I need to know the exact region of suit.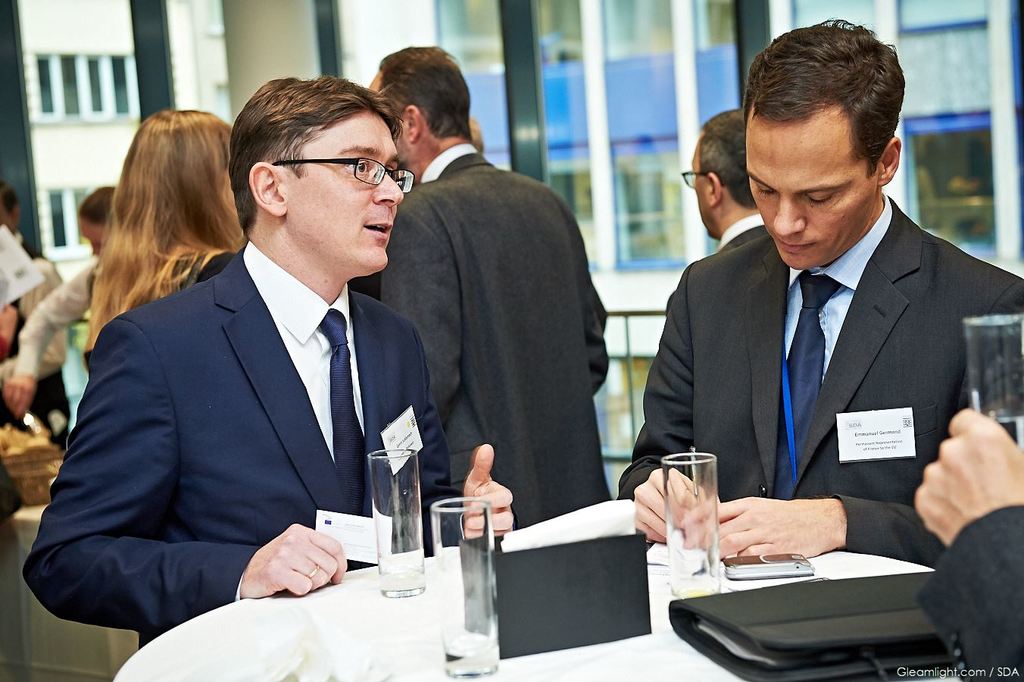
Region: region(19, 242, 468, 648).
